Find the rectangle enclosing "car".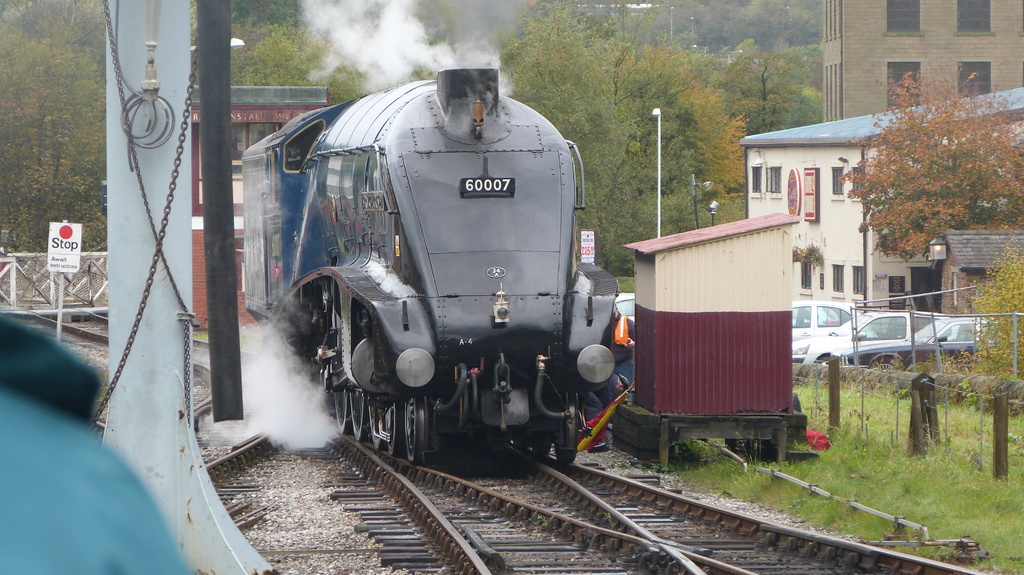
left=799, top=304, right=929, bottom=366.
